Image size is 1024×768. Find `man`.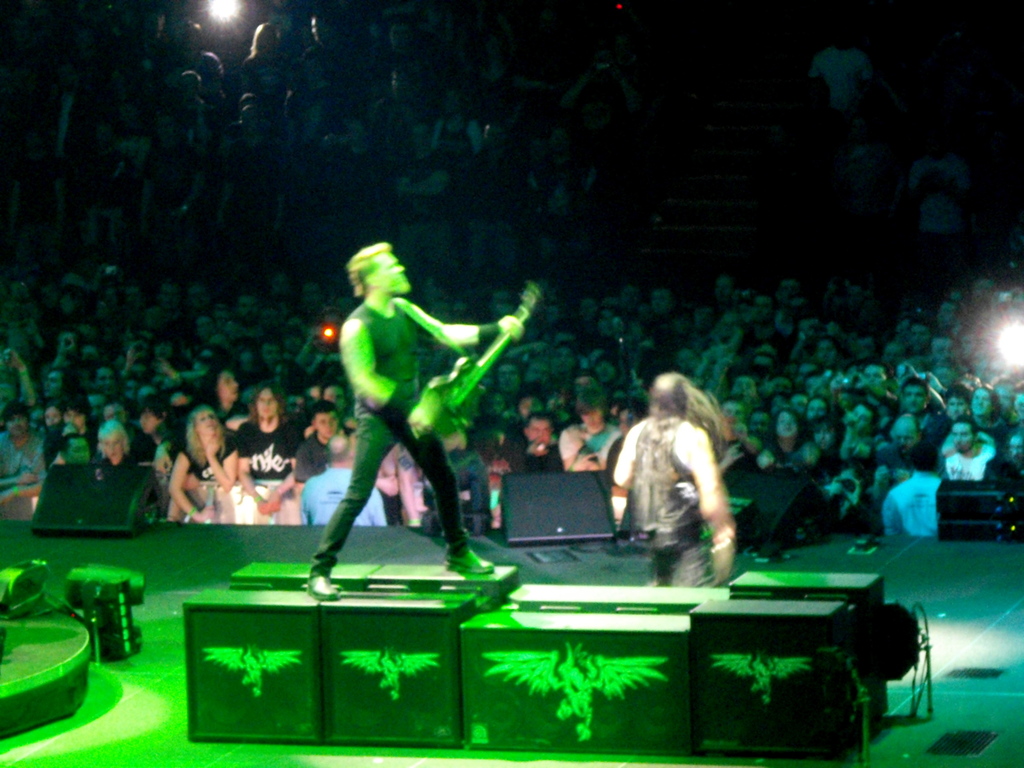
0:401:46:511.
